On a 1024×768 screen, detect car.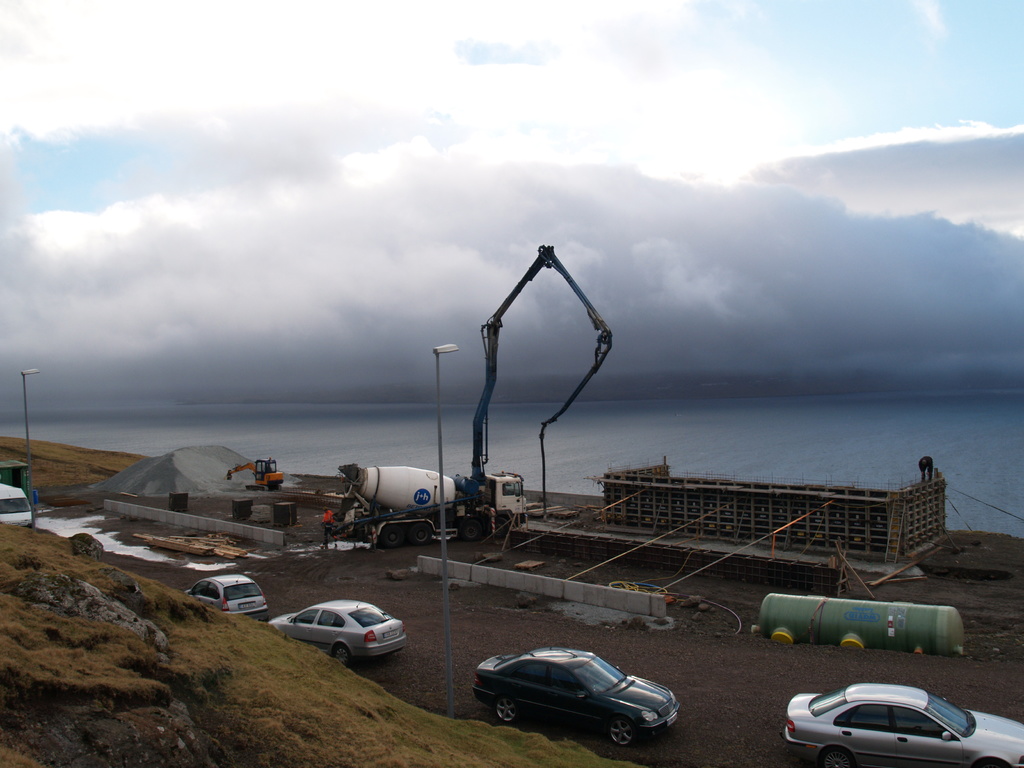
crop(266, 600, 410, 668).
